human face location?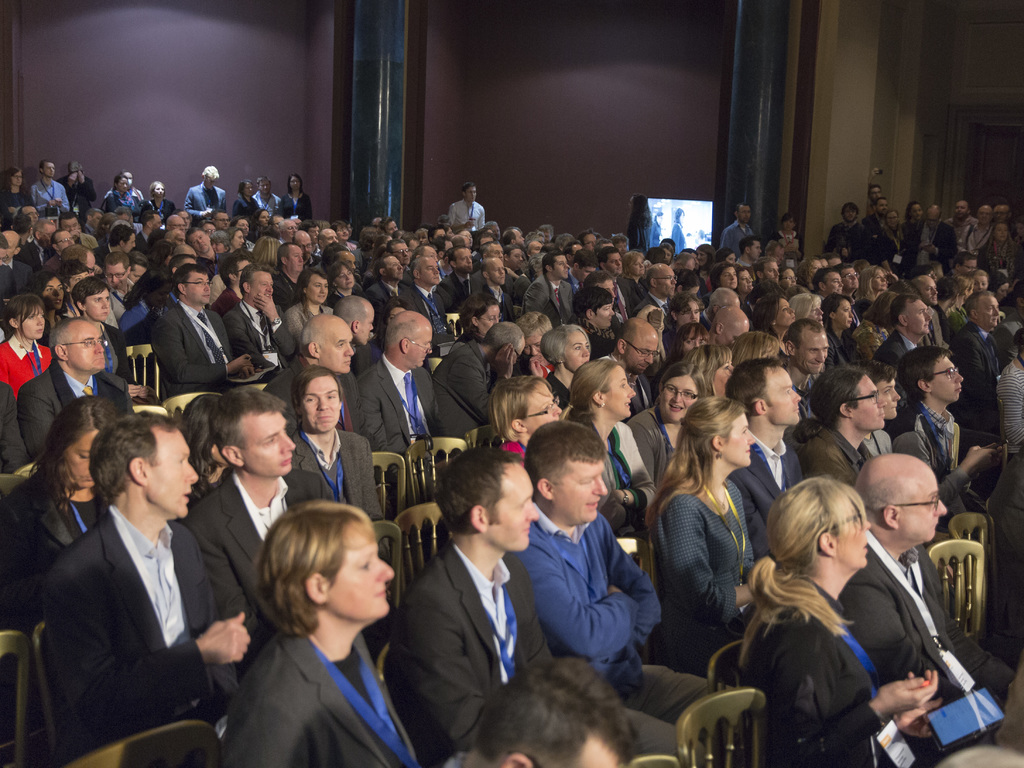
region(854, 369, 890, 430)
